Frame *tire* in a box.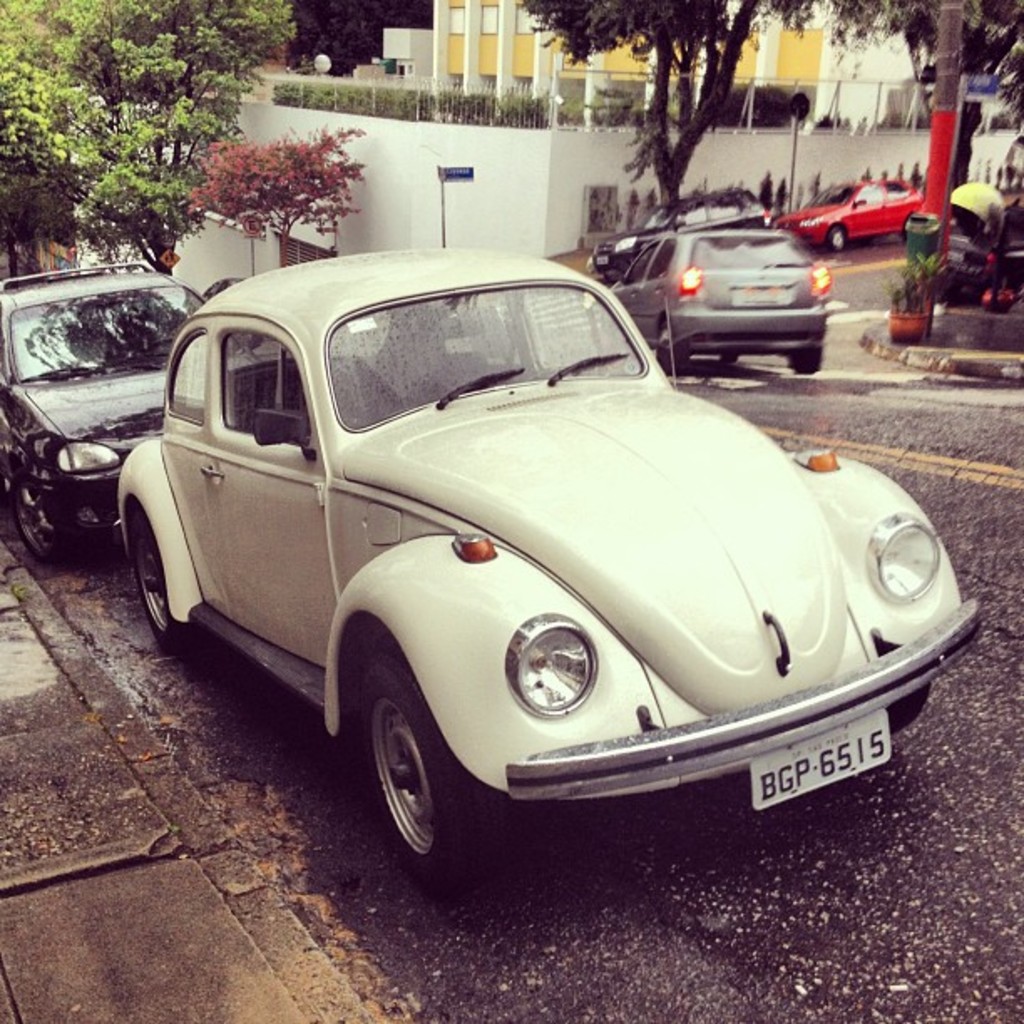
BBox(12, 482, 70, 566).
